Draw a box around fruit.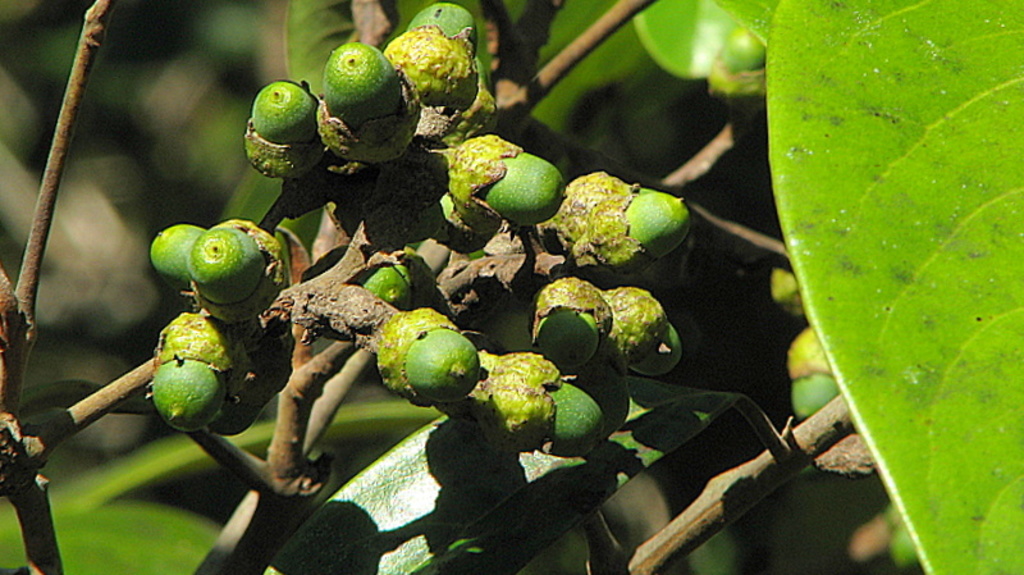
(left=195, top=222, right=284, bottom=319).
